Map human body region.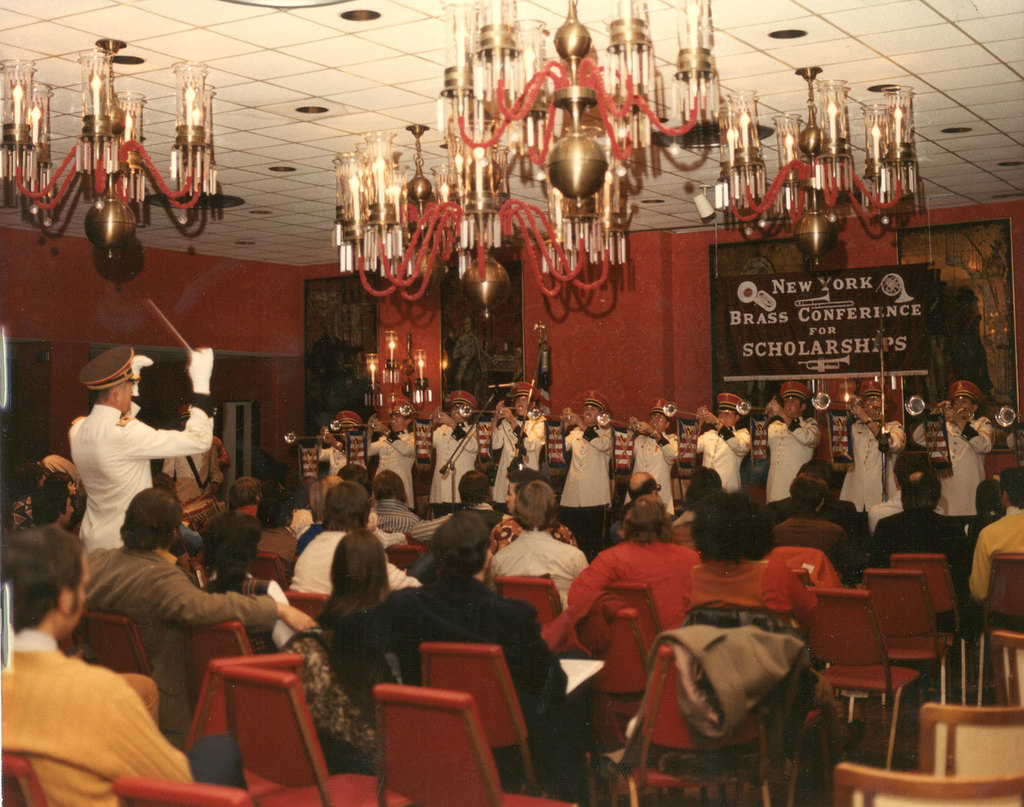
Mapped to box=[281, 524, 419, 593].
